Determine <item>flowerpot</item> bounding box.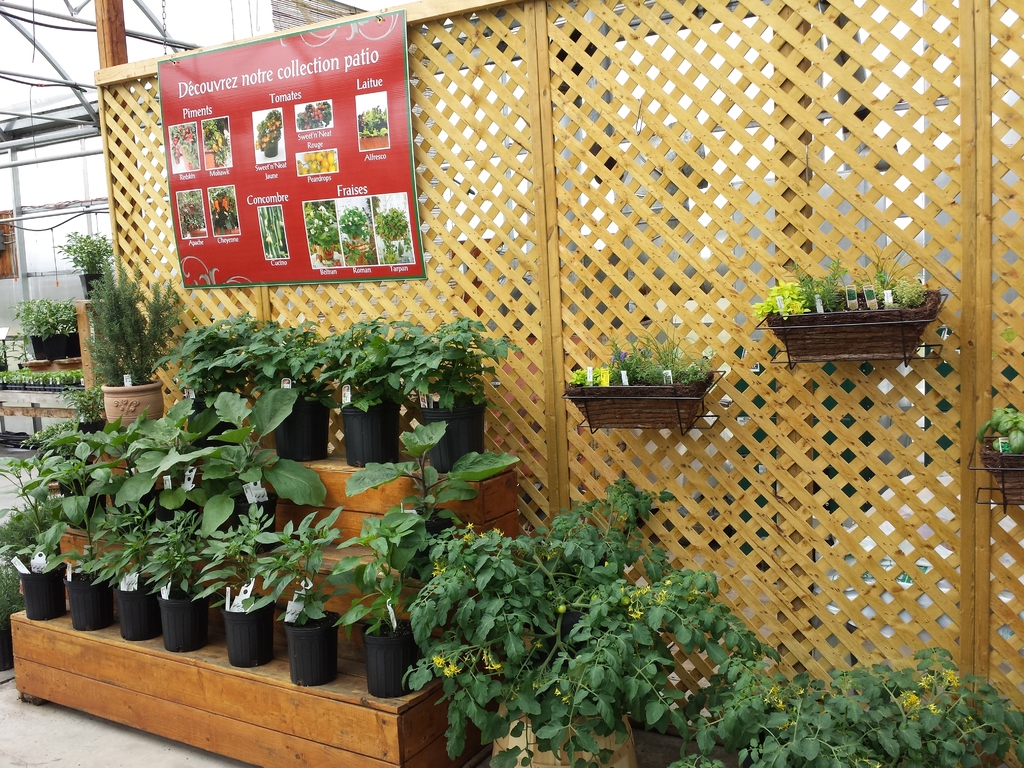
Determined: 157/583/206/651.
